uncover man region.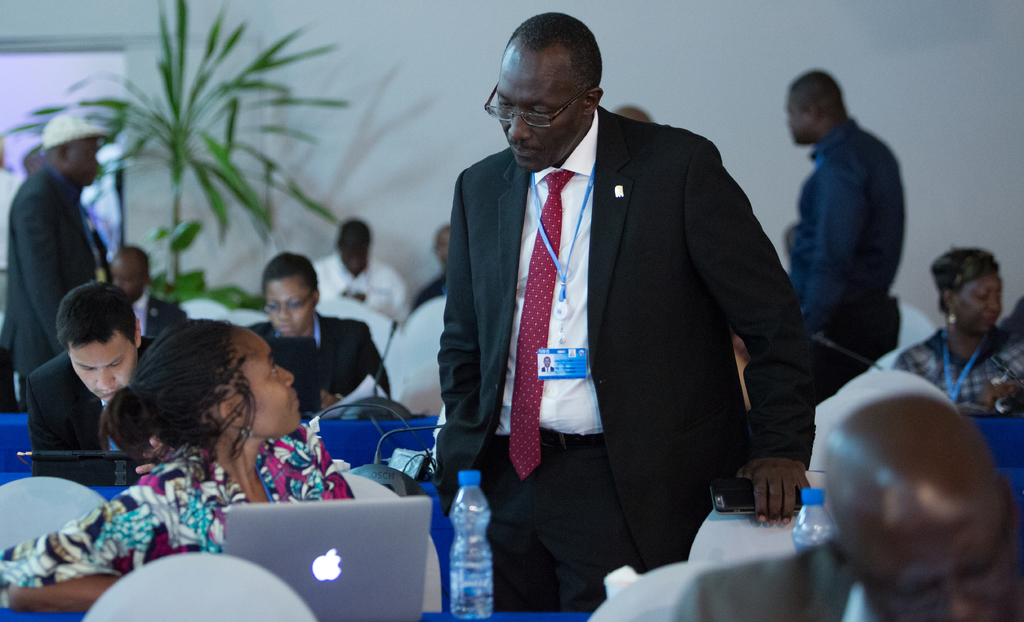
Uncovered: 19, 281, 164, 462.
